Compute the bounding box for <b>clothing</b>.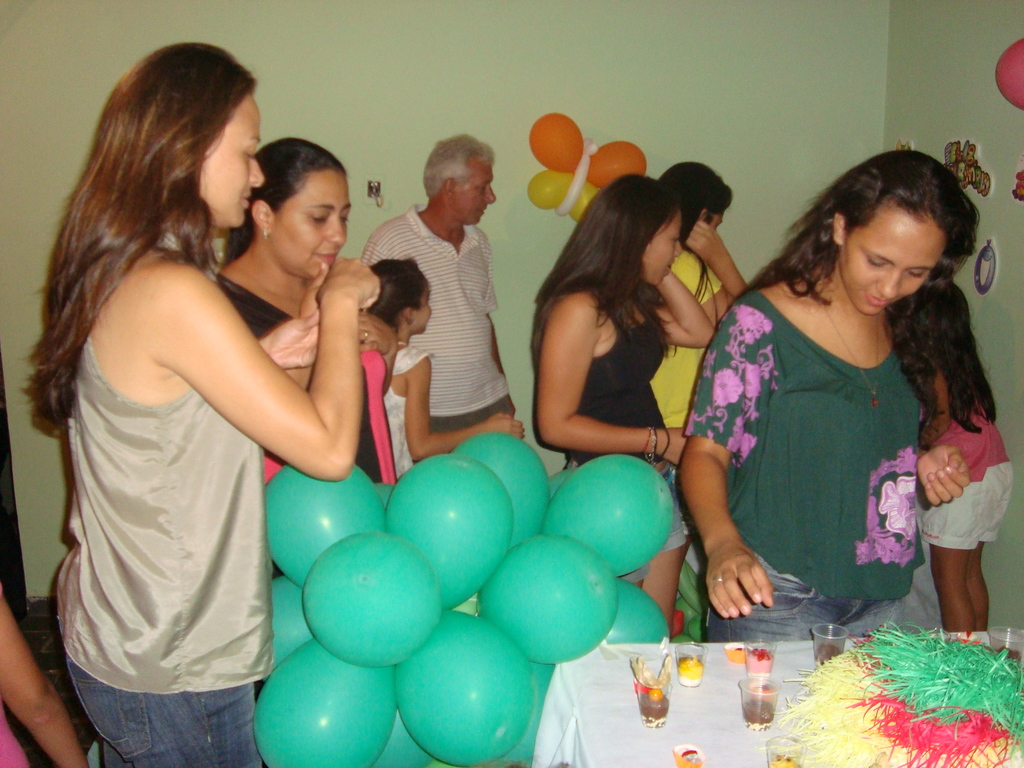
<bbox>358, 201, 514, 463</bbox>.
